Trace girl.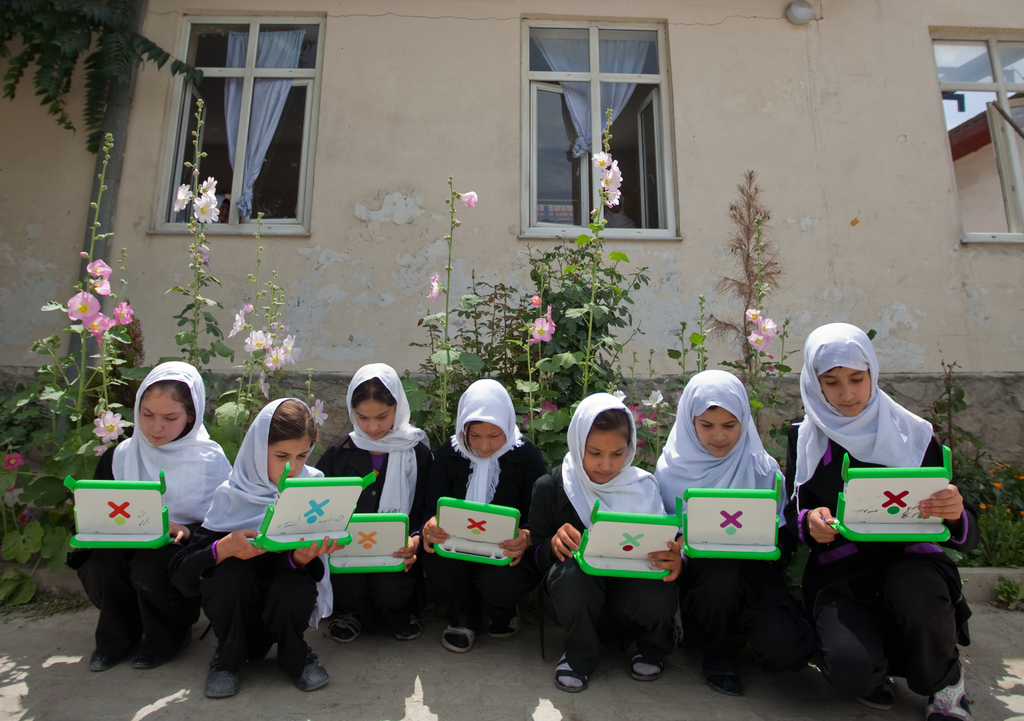
Traced to <region>782, 317, 981, 711</region>.
